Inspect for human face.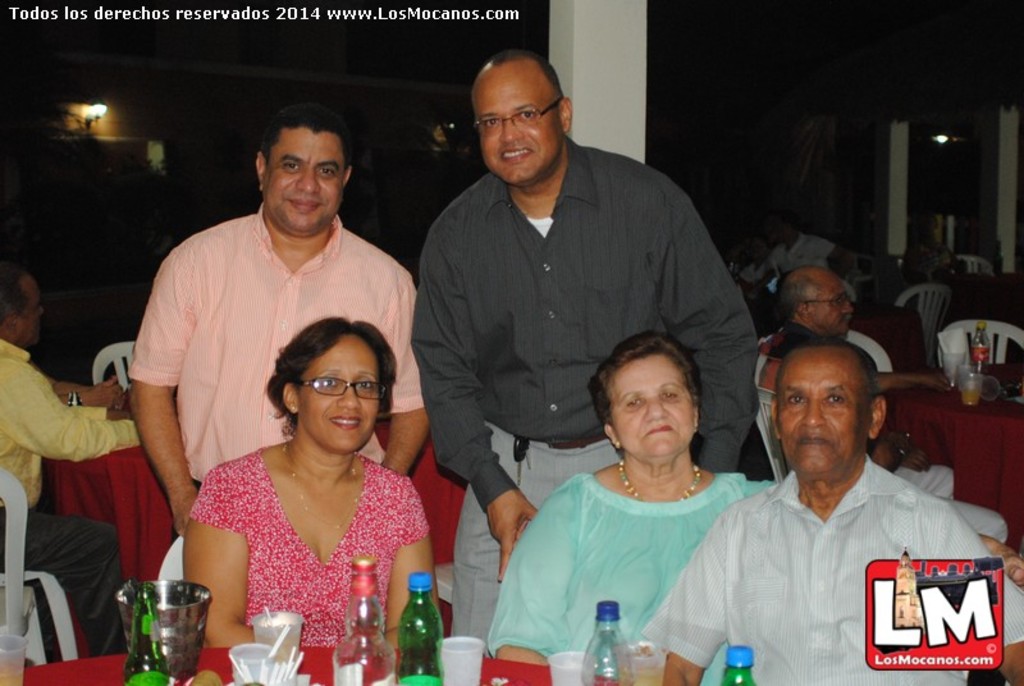
Inspection: [17,283,44,348].
